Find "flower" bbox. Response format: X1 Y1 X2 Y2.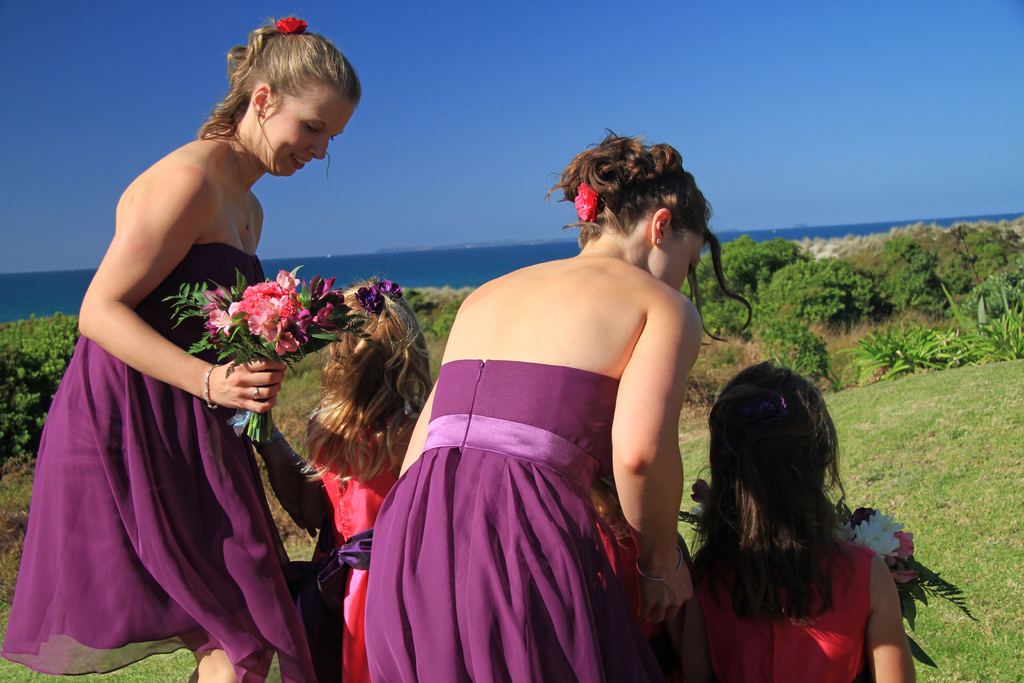
573 183 600 224.
